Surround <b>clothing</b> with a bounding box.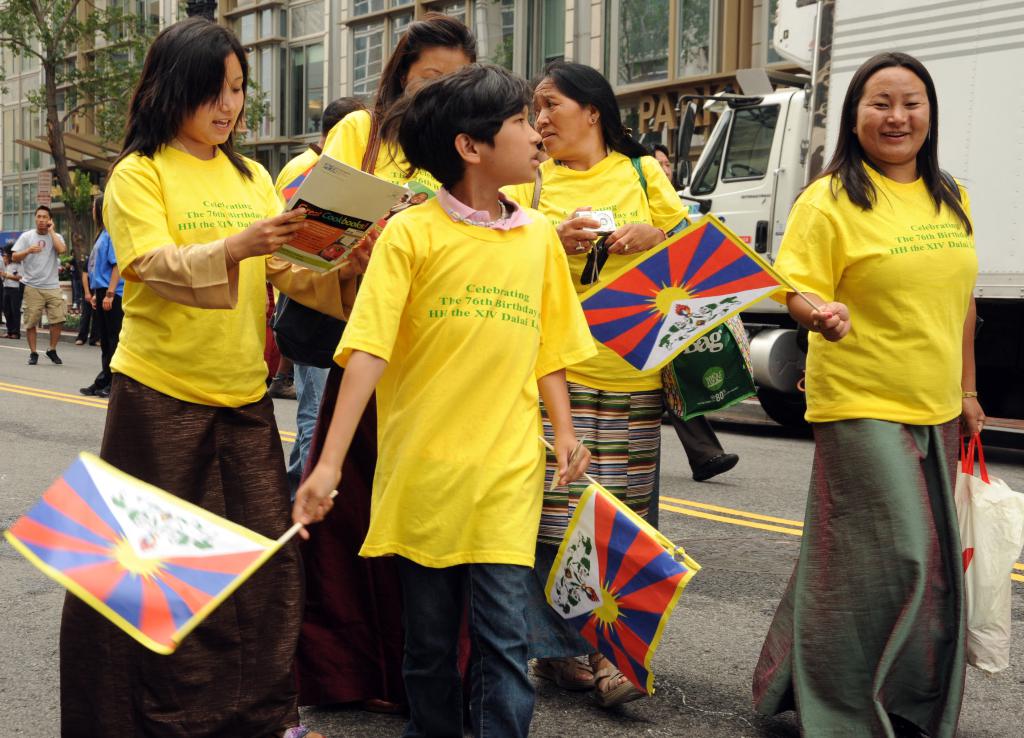
<bbox>327, 181, 596, 737</bbox>.
